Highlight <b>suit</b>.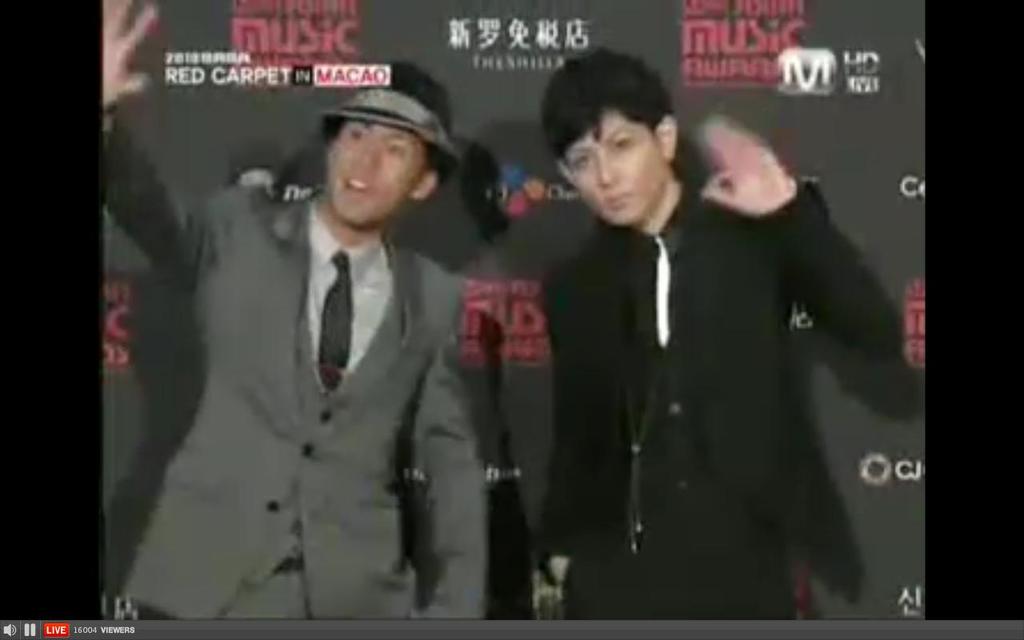
Highlighted region: pyautogui.locateOnScreen(126, 124, 510, 621).
